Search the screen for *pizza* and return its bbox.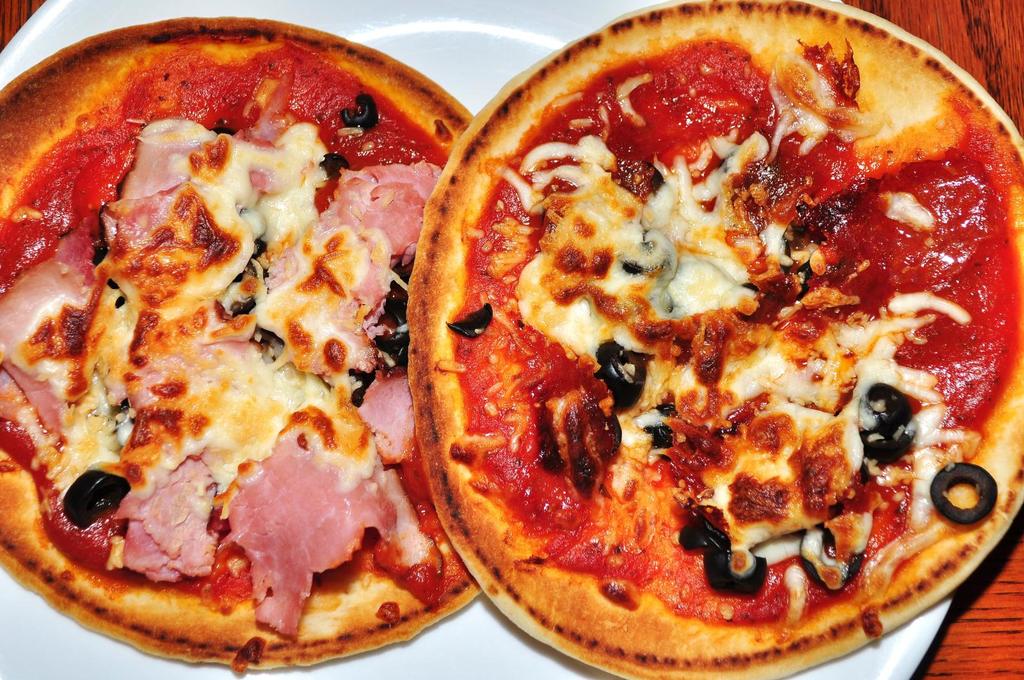
Found: (x1=0, y1=13, x2=490, y2=678).
